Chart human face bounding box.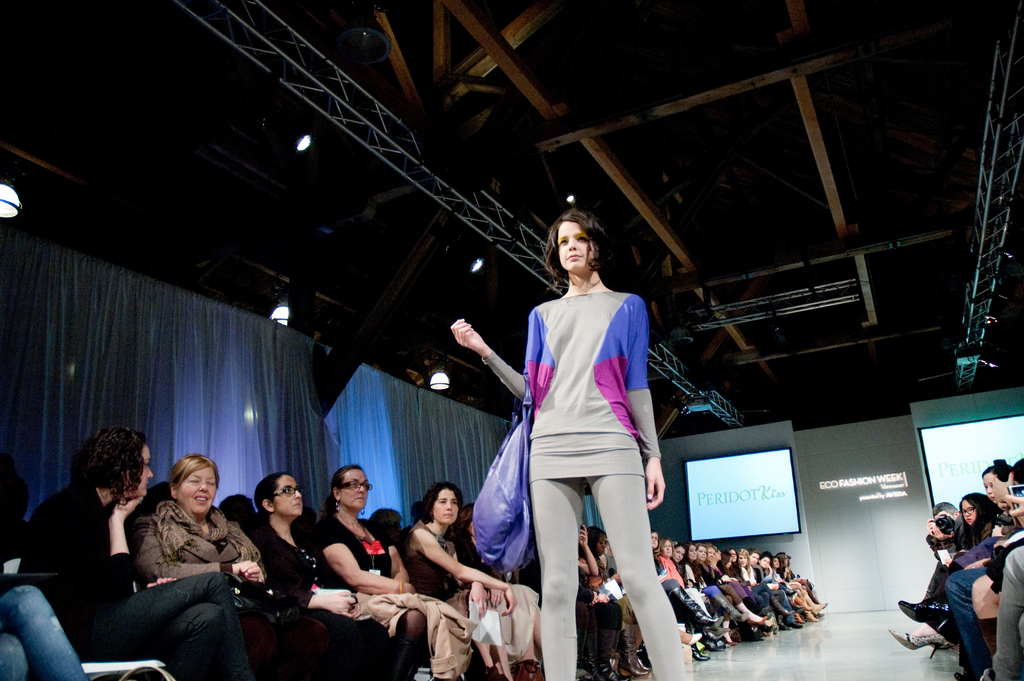
Charted: (273,473,305,518).
